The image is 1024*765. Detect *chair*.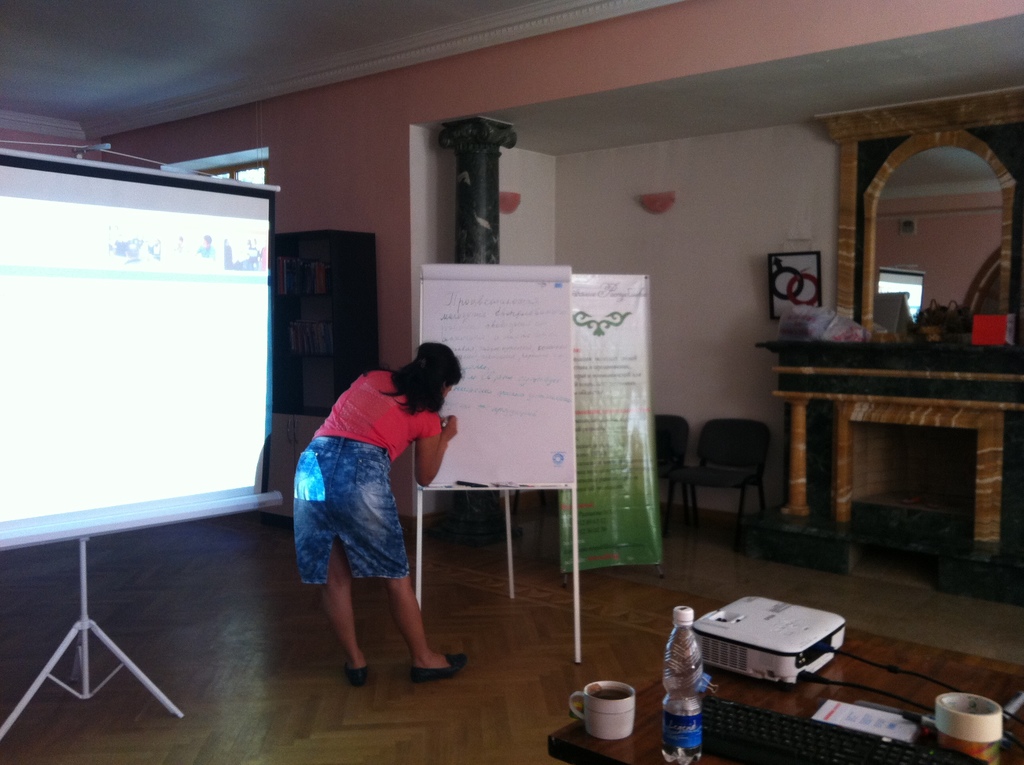
Detection: locate(515, 483, 561, 523).
